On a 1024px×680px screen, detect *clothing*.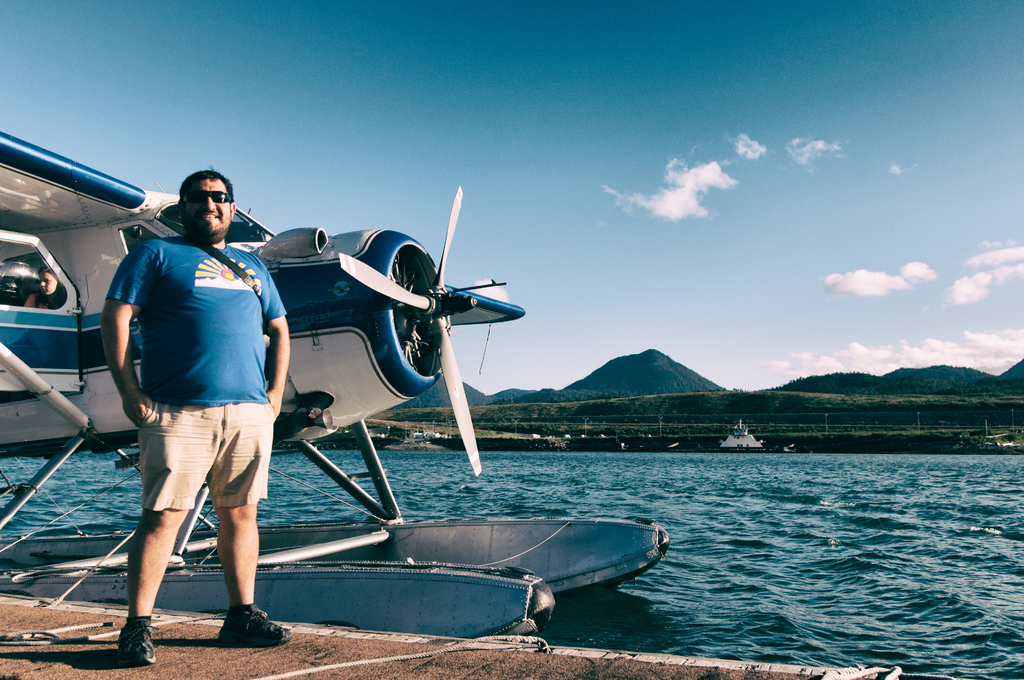
<bbox>106, 240, 287, 405</bbox>.
